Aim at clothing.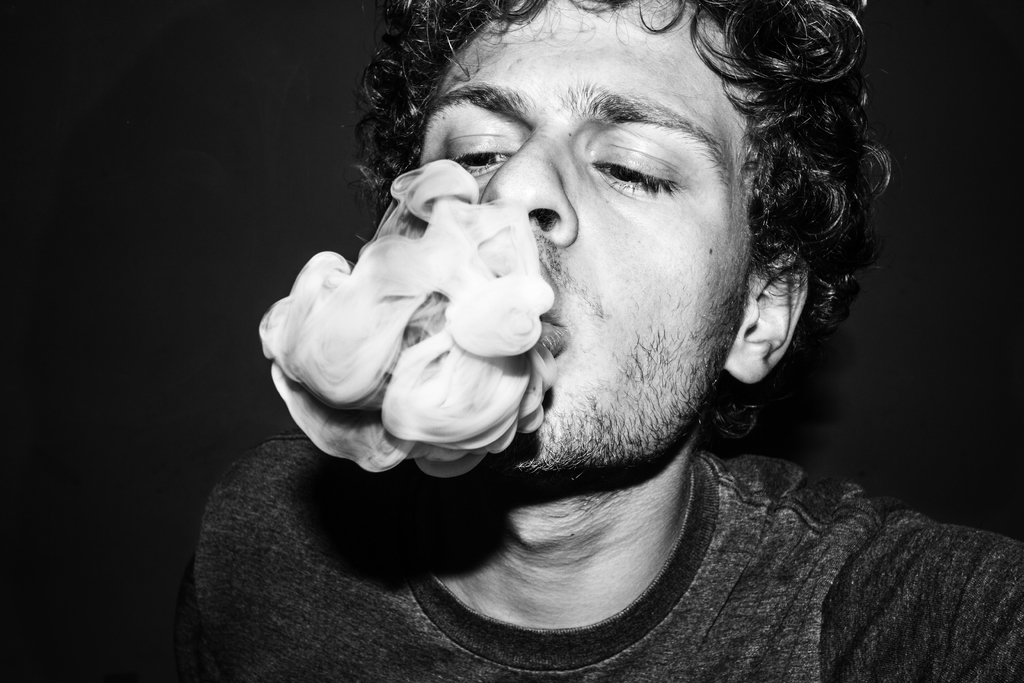
Aimed at (301,393,1021,677).
